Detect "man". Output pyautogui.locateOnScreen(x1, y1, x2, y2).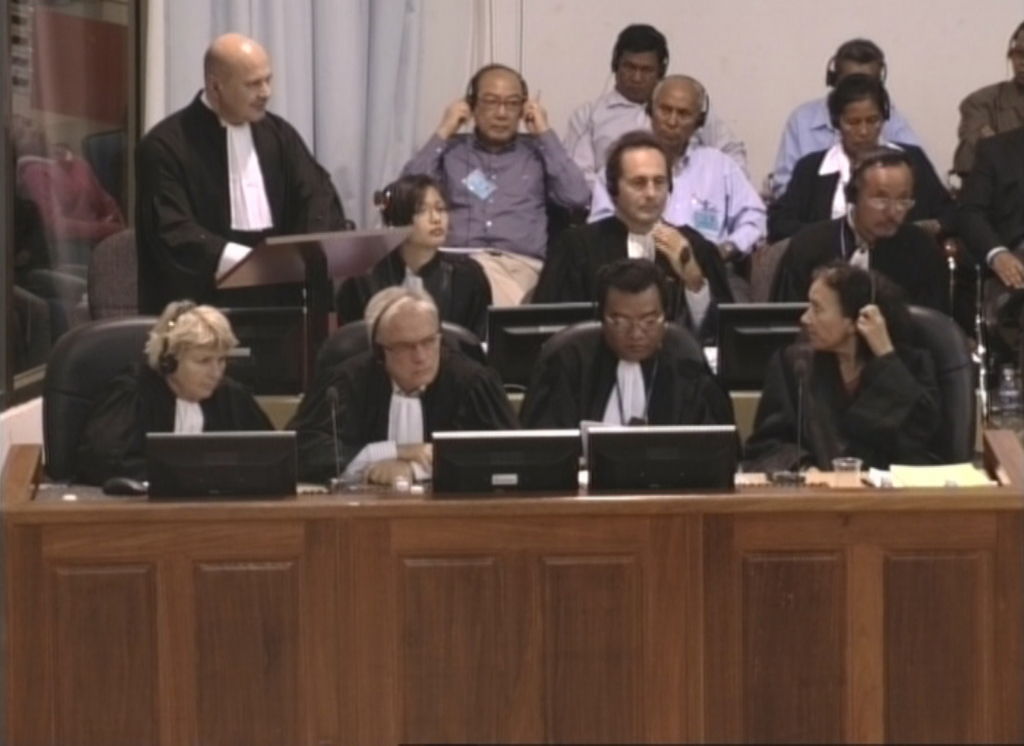
pyautogui.locateOnScreen(523, 264, 745, 456).
